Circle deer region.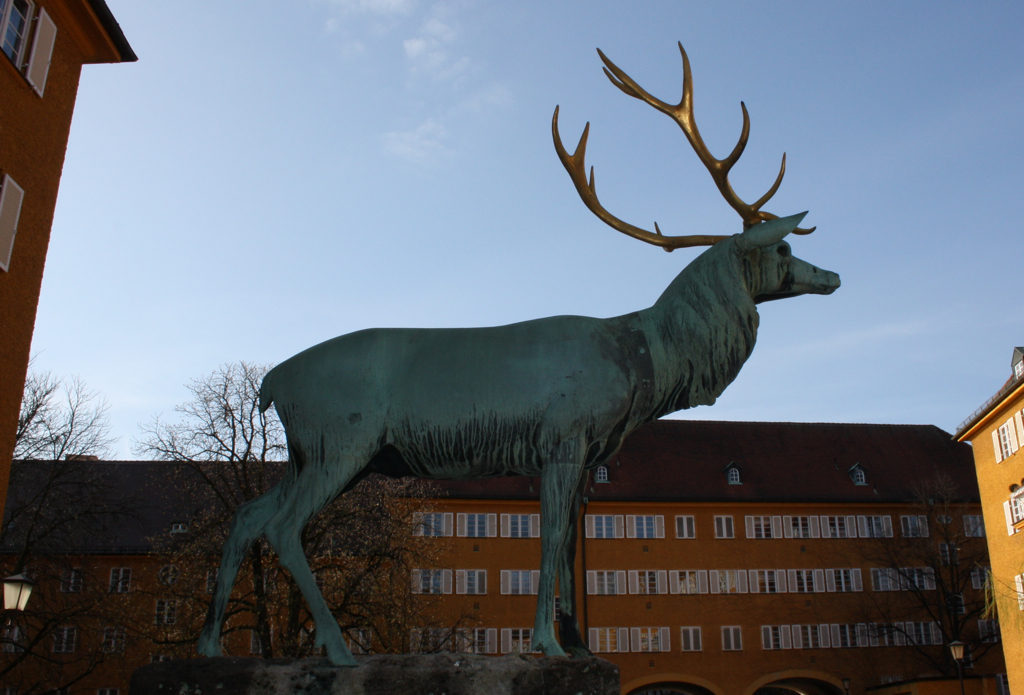
Region: detection(195, 43, 840, 667).
